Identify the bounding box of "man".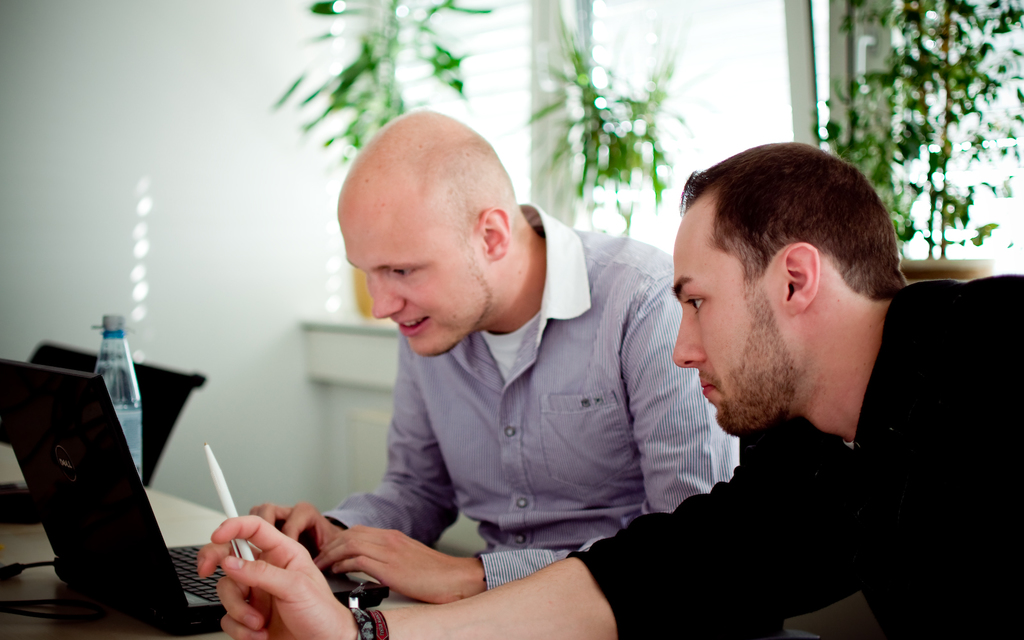
<box>207,146,1023,639</box>.
